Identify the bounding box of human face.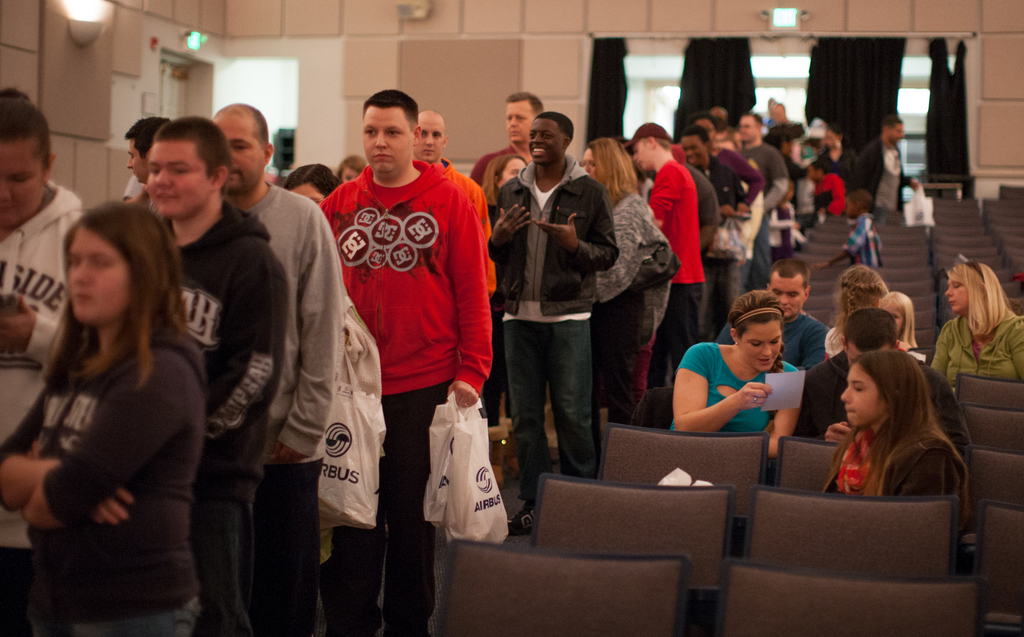
x1=684 y1=138 x2=704 y2=174.
